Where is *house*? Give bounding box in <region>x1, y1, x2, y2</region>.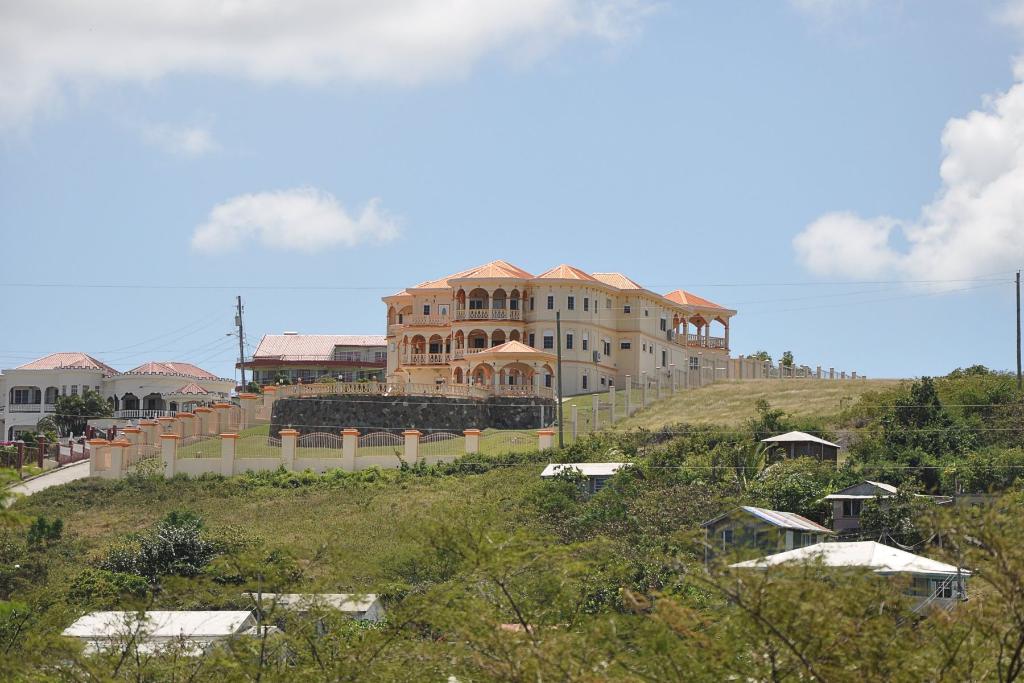
<region>381, 257, 732, 399</region>.
